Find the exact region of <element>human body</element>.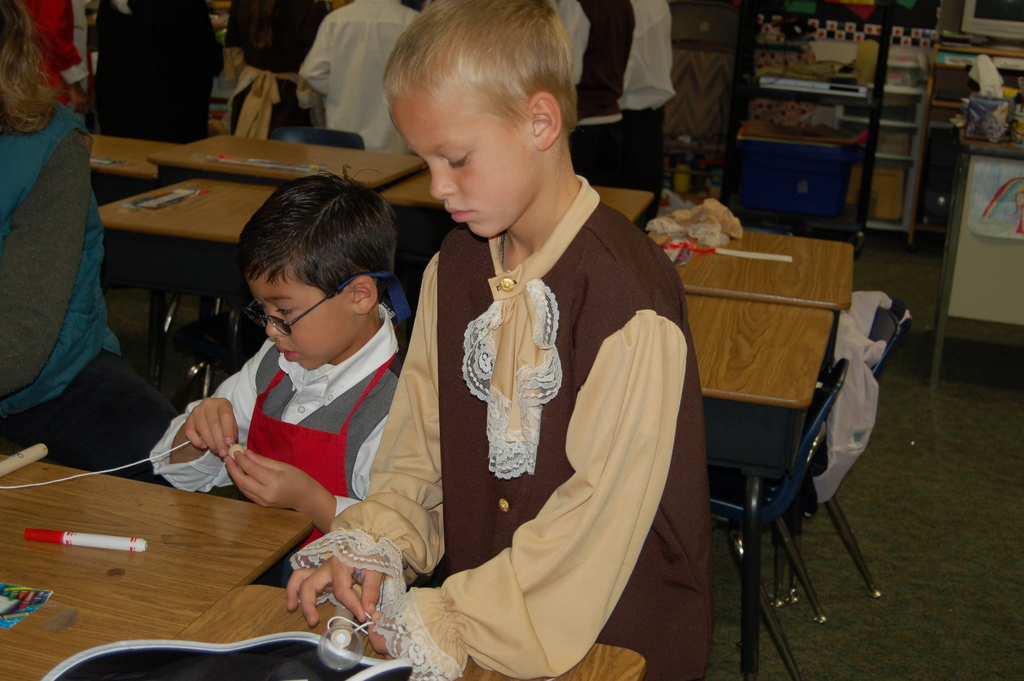
Exact region: [left=299, top=0, right=425, bottom=152].
